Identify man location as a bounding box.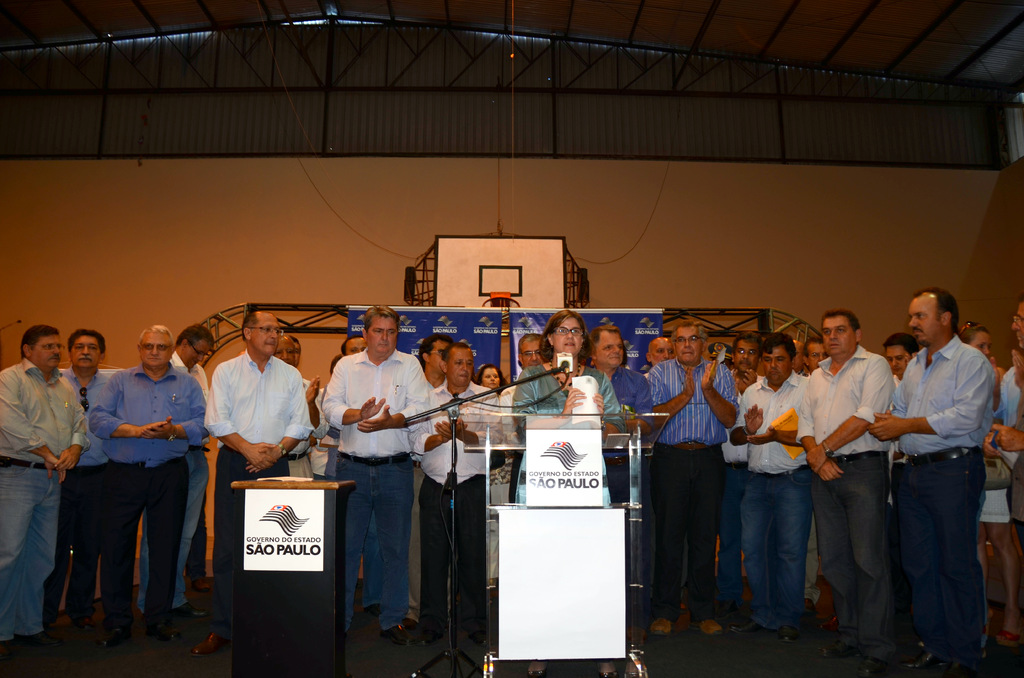
crop(641, 323, 741, 633).
